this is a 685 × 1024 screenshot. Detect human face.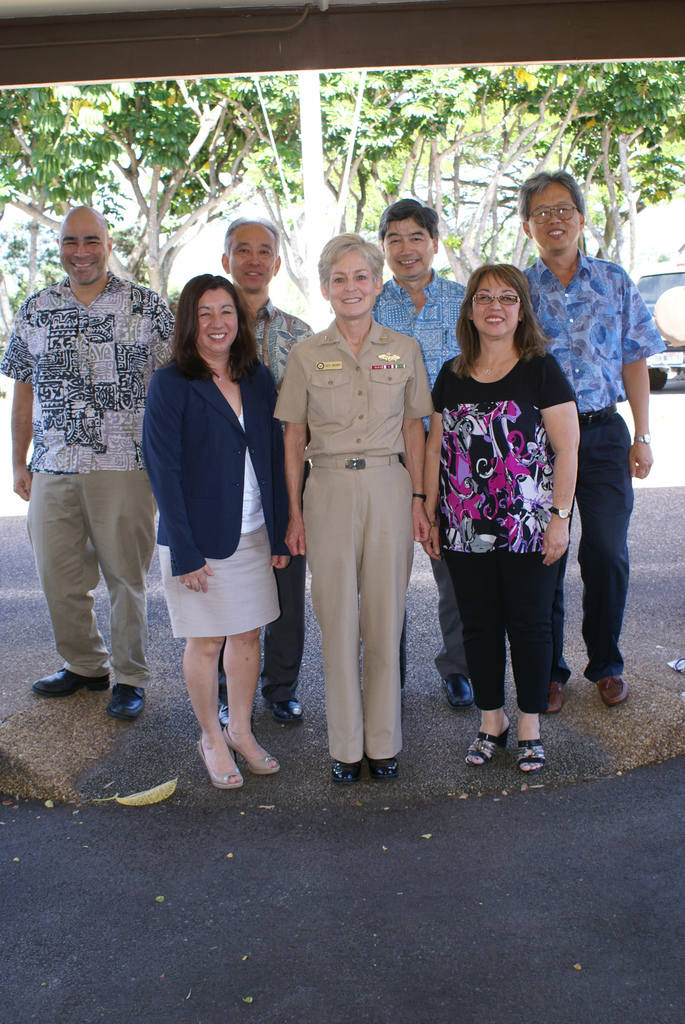
<bbox>329, 245, 370, 319</bbox>.
